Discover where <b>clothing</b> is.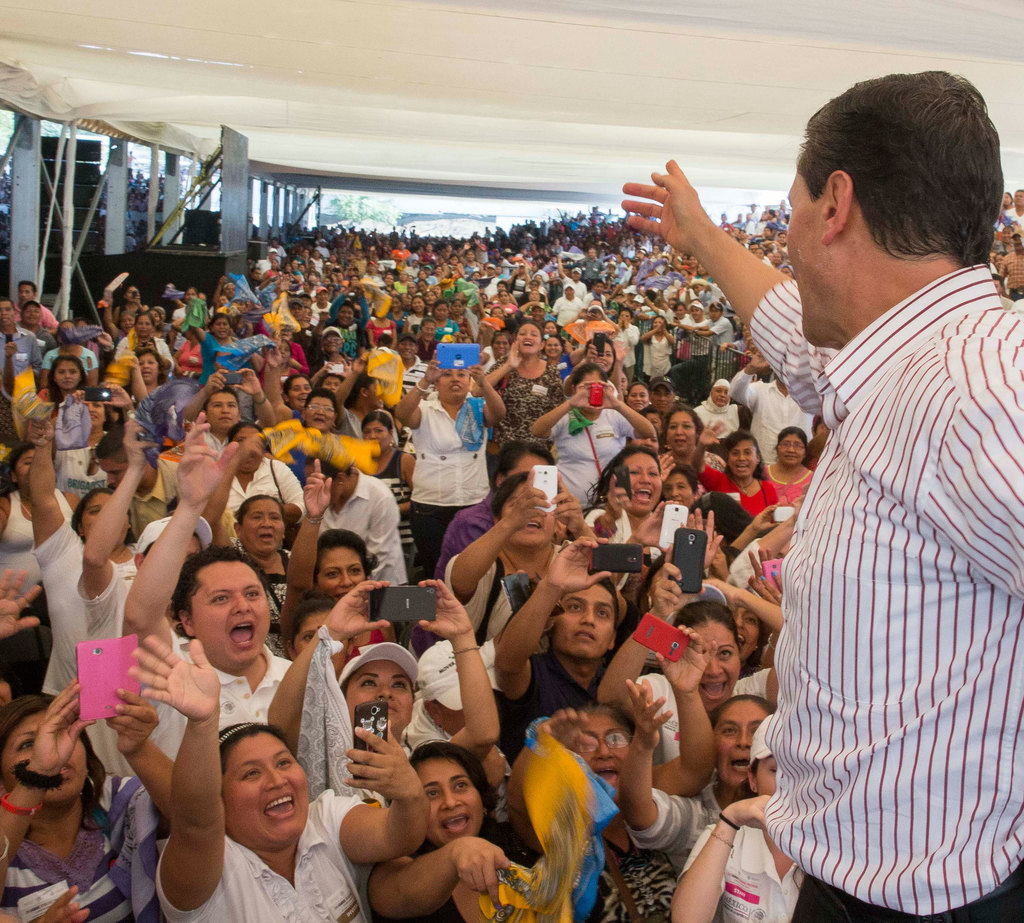
Discovered at [left=326, top=287, right=368, bottom=363].
